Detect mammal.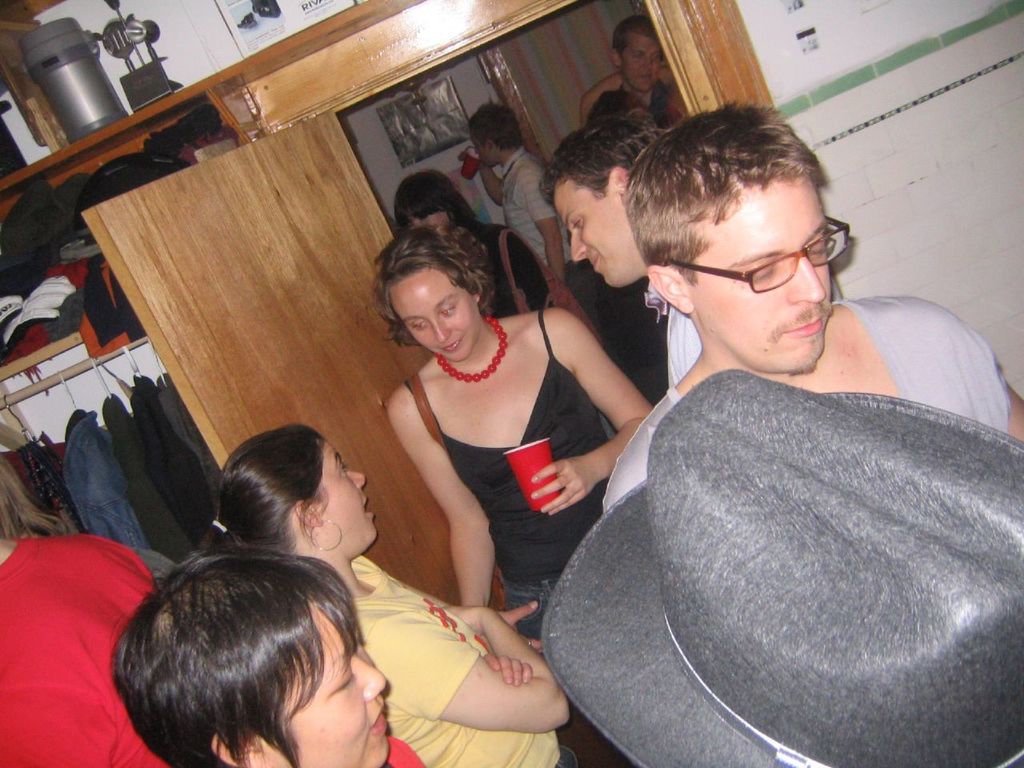
Detected at 602:98:1023:767.
